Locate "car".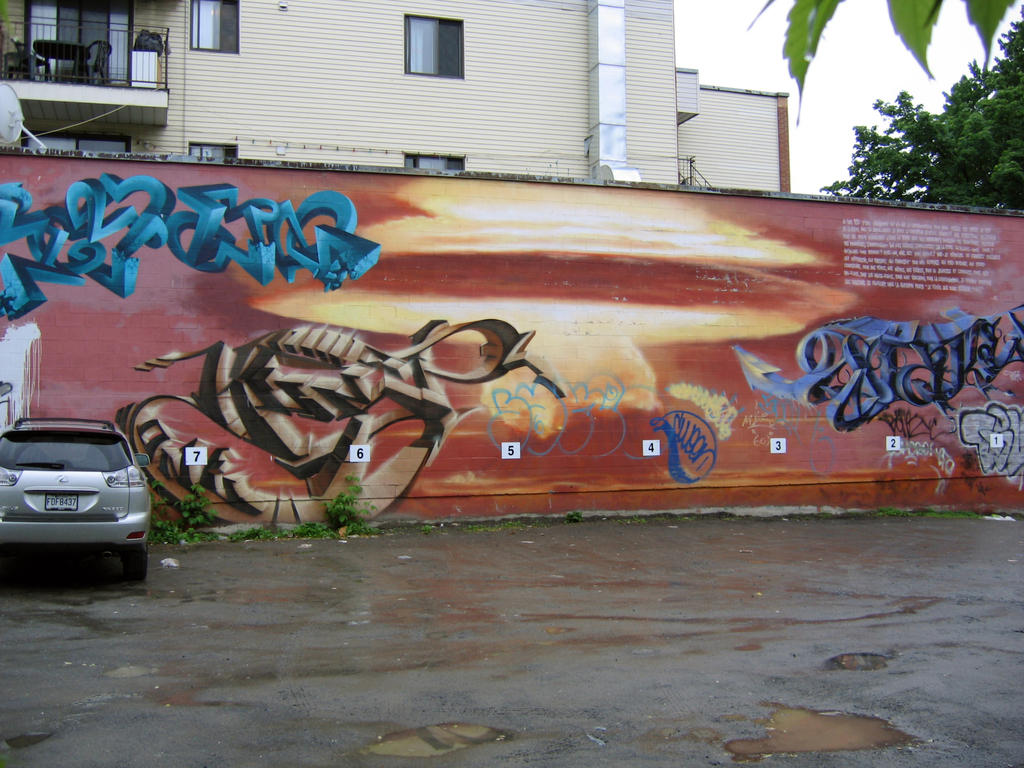
Bounding box: detection(10, 409, 153, 592).
